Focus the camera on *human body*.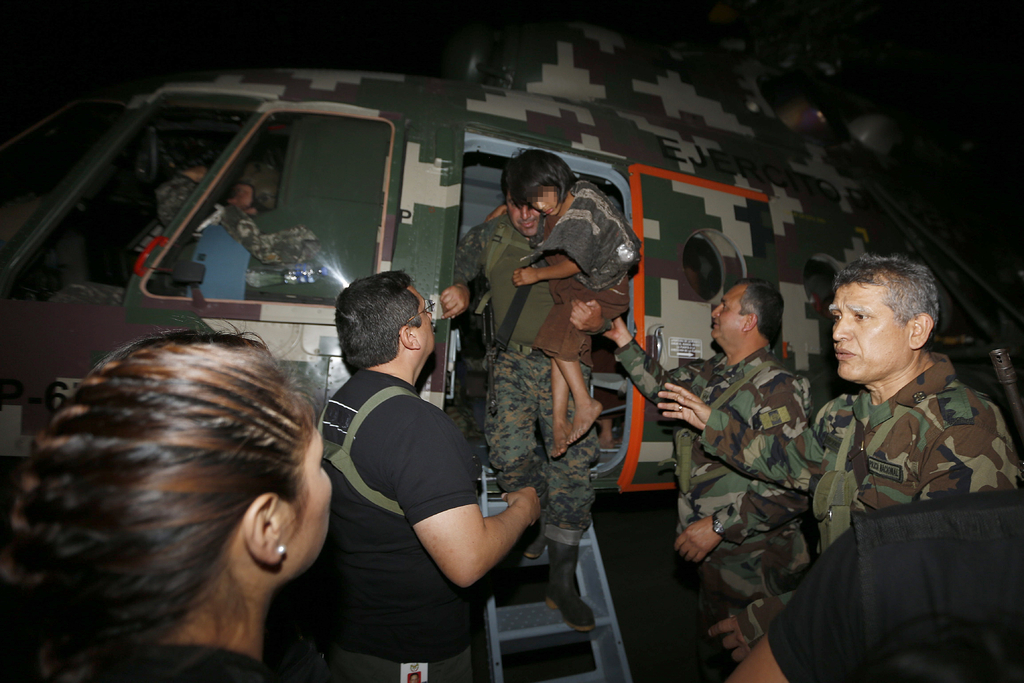
Focus region: 440 152 599 630.
